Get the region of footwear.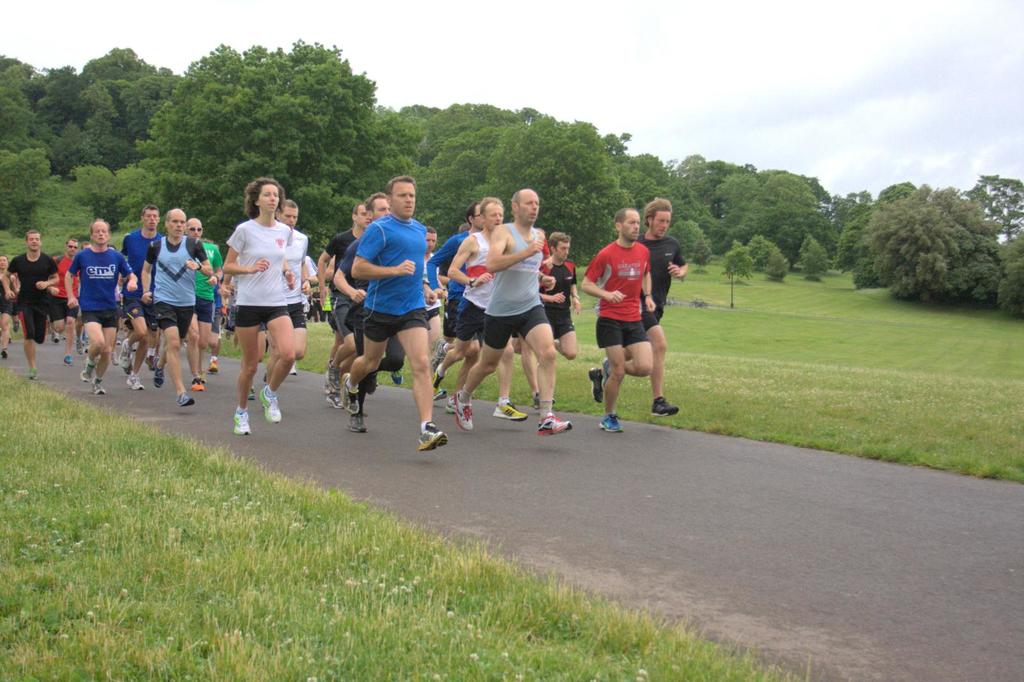
(x1=150, y1=366, x2=167, y2=387).
